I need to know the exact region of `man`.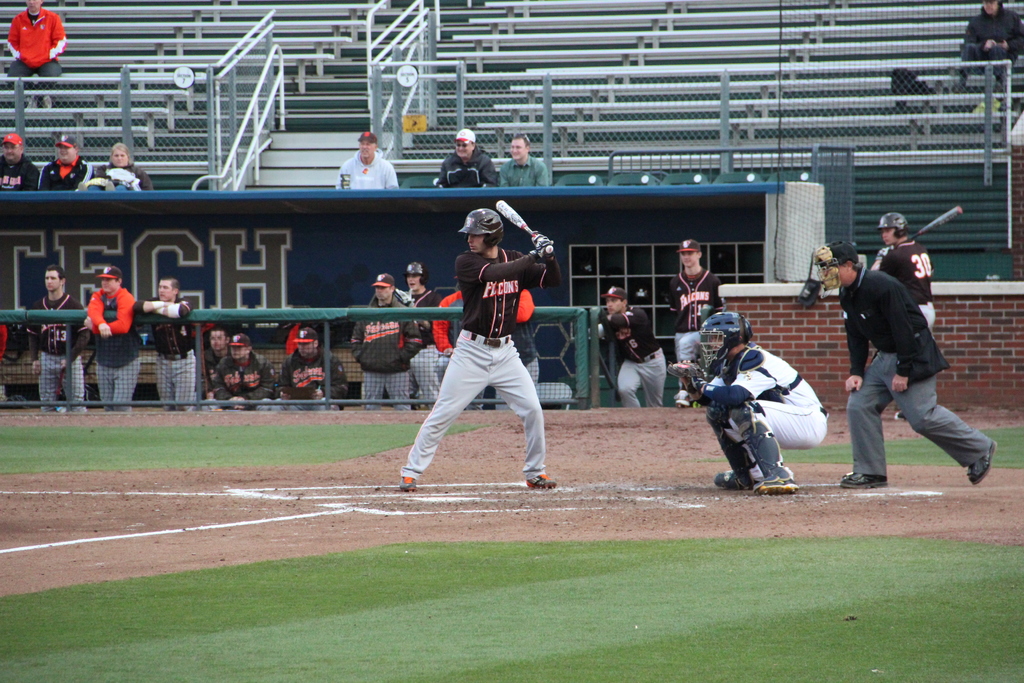
Region: [336,133,398,187].
